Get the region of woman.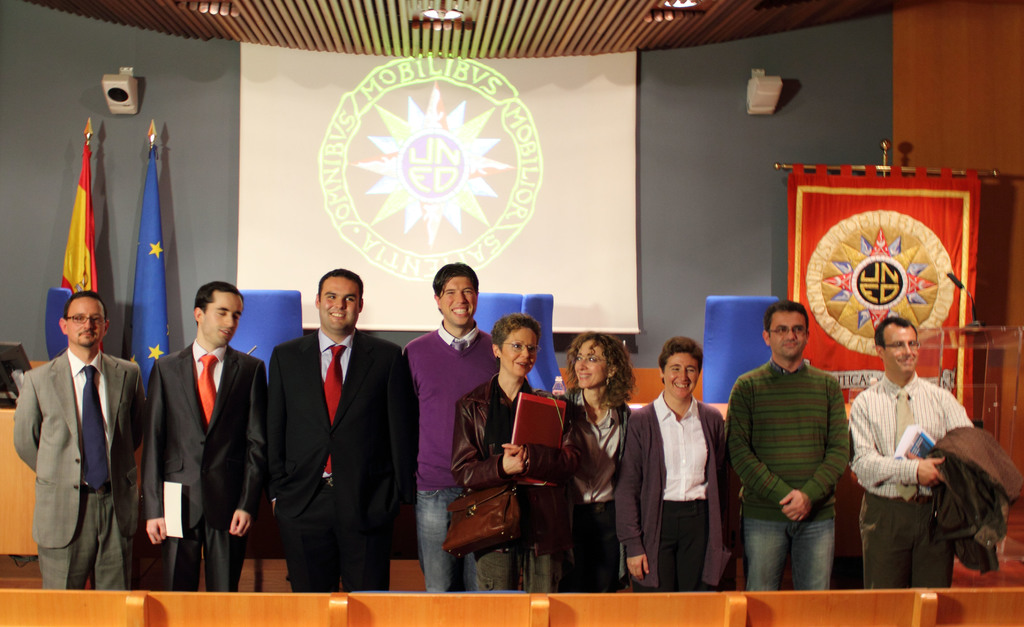
[left=564, top=332, right=646, bottom=579].
